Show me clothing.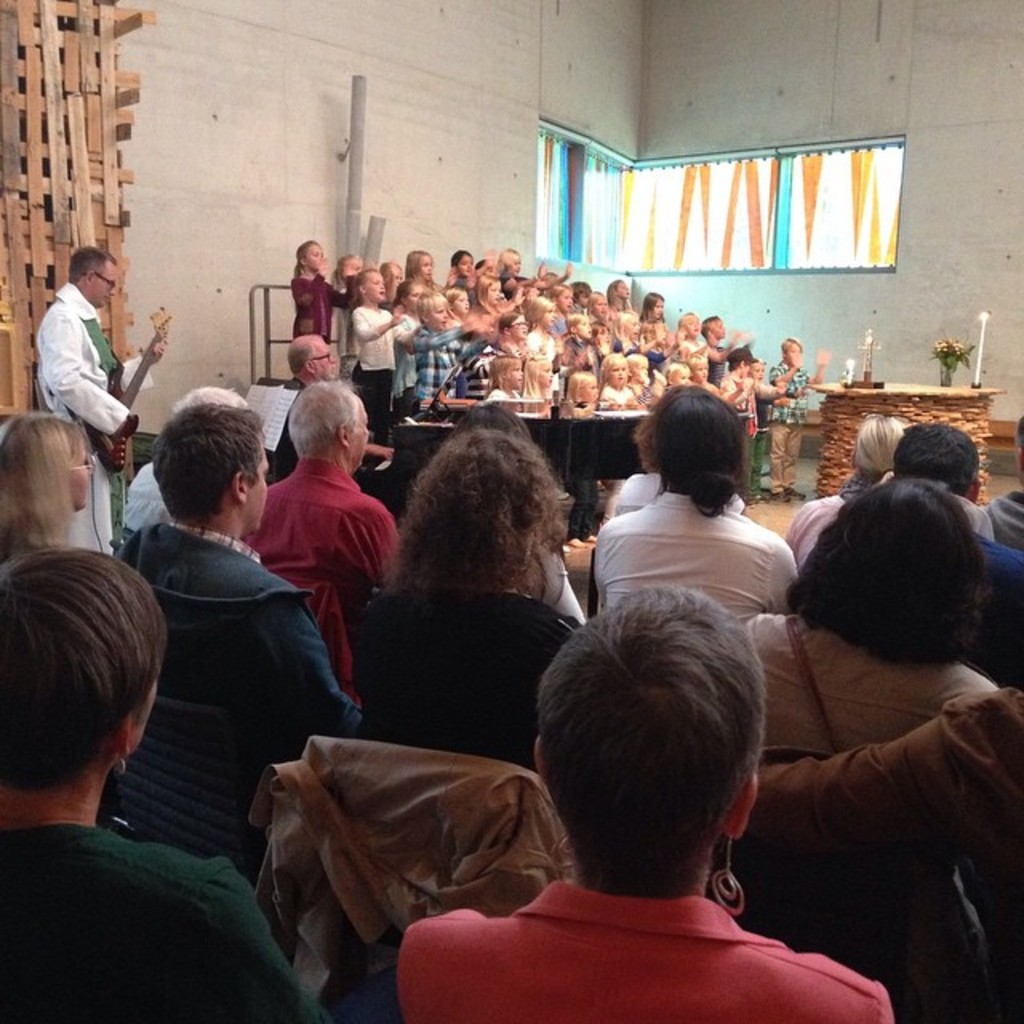
clothing is here: [left=258, top=739, right=586, bottom=963].
